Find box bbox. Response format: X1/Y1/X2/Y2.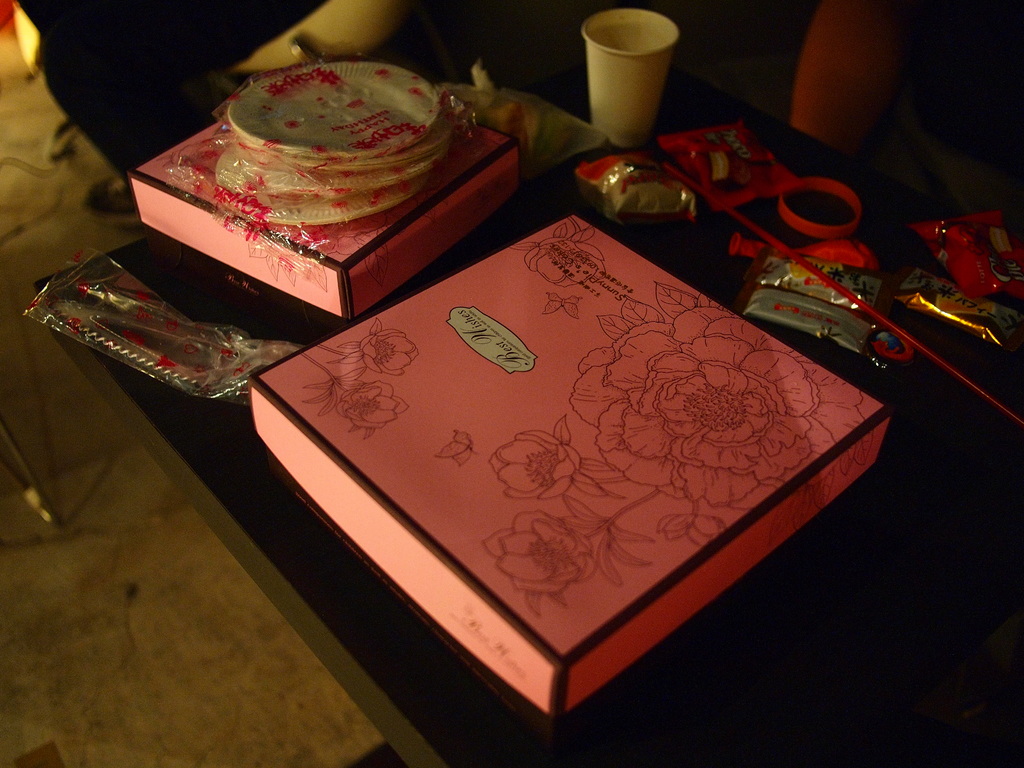
84/38/546/337.
